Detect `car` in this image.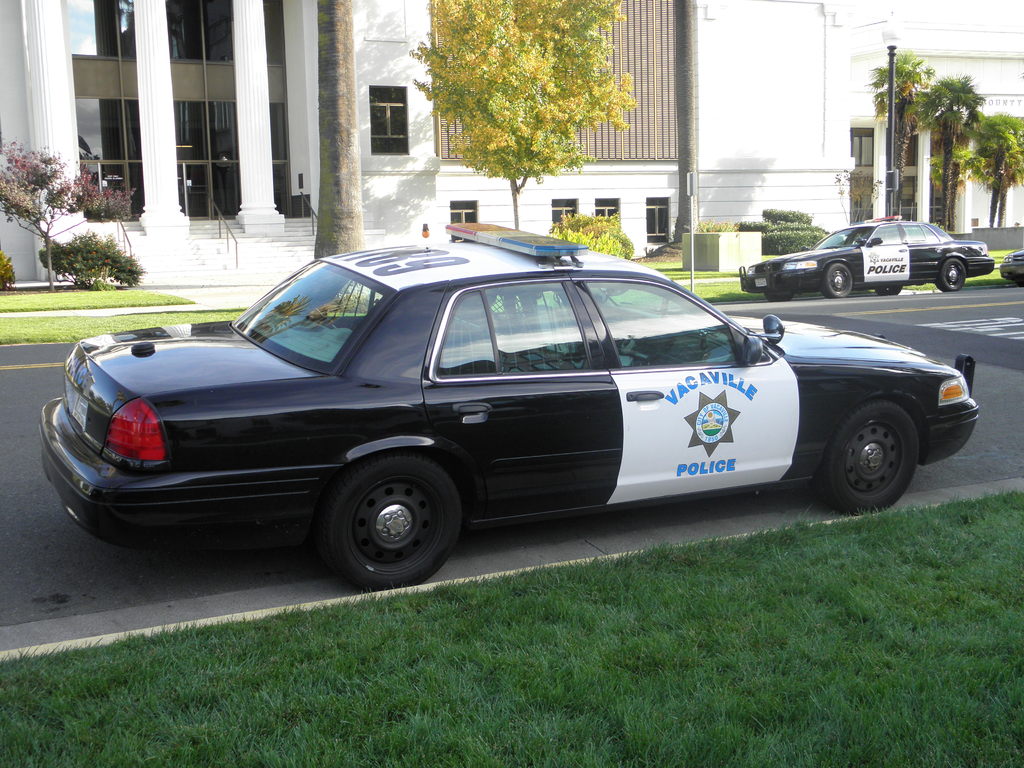
Detection: left=1009, top=252, right=1023, bottom=285.
